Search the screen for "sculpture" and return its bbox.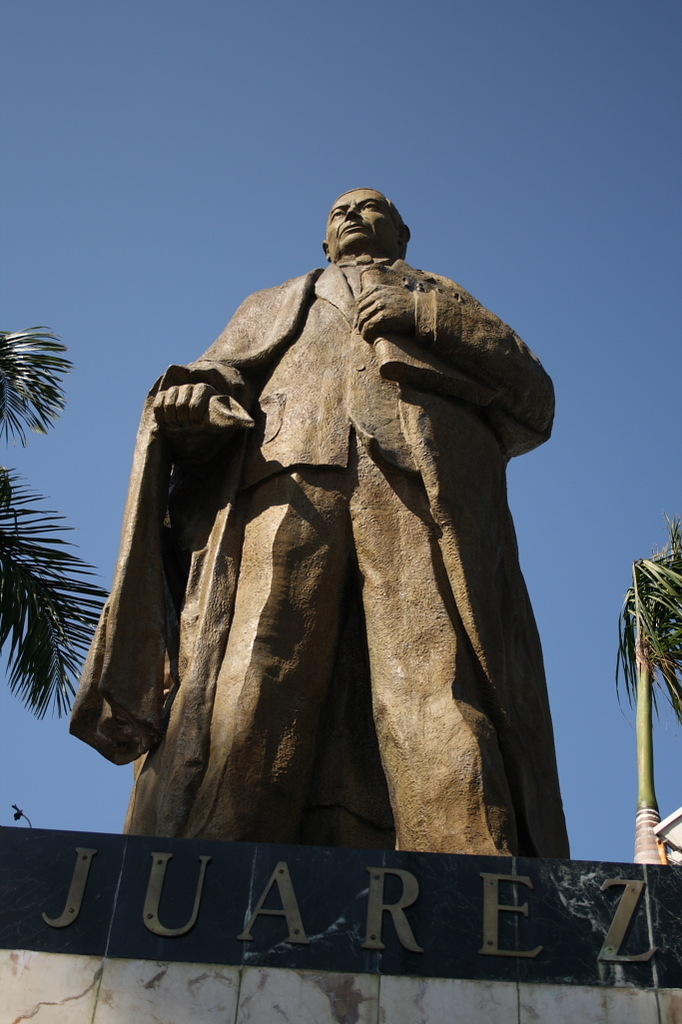
Found: <box>89,185,598,880</box>.
